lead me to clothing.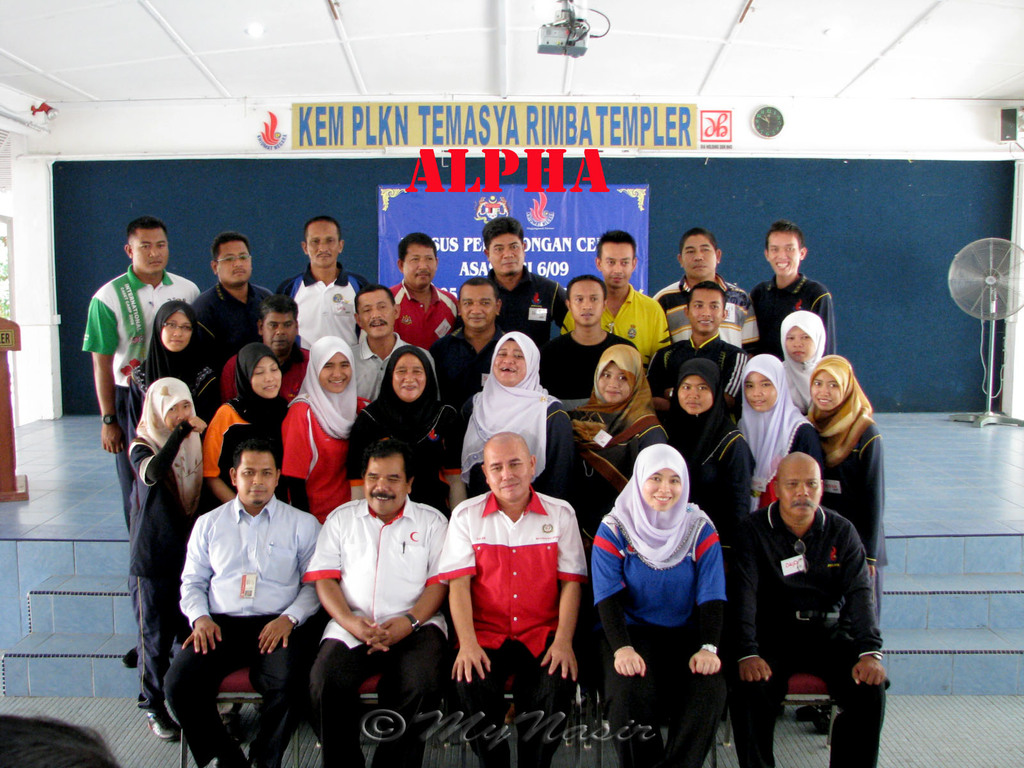
Lead to left=397, top=270, right=451, bottom=347.
